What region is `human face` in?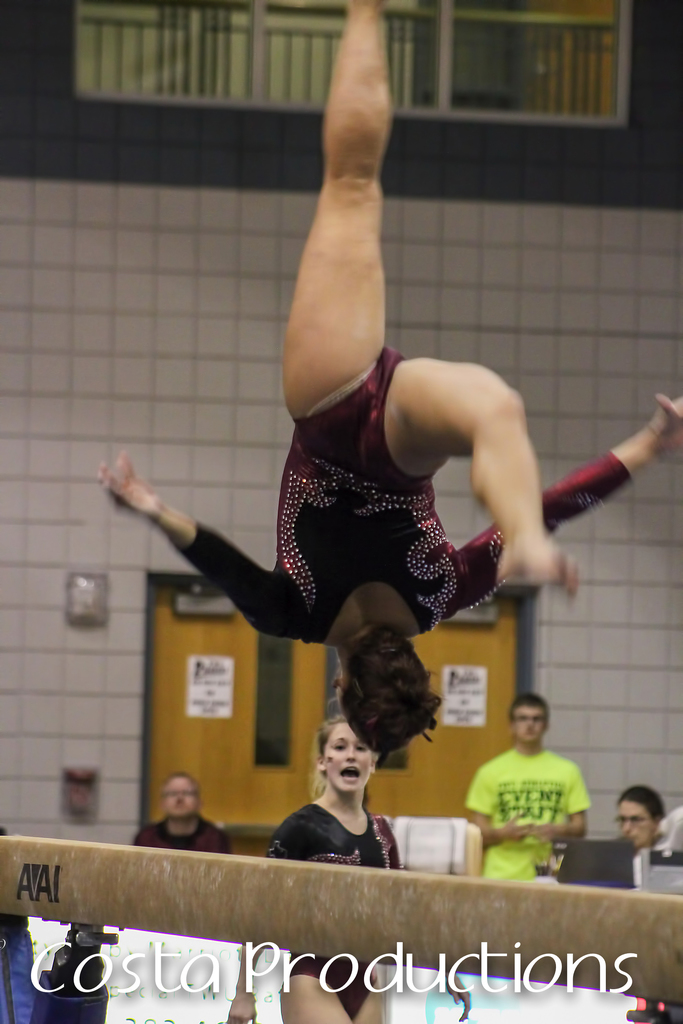
bbox=[324, 721, 371, 792].
